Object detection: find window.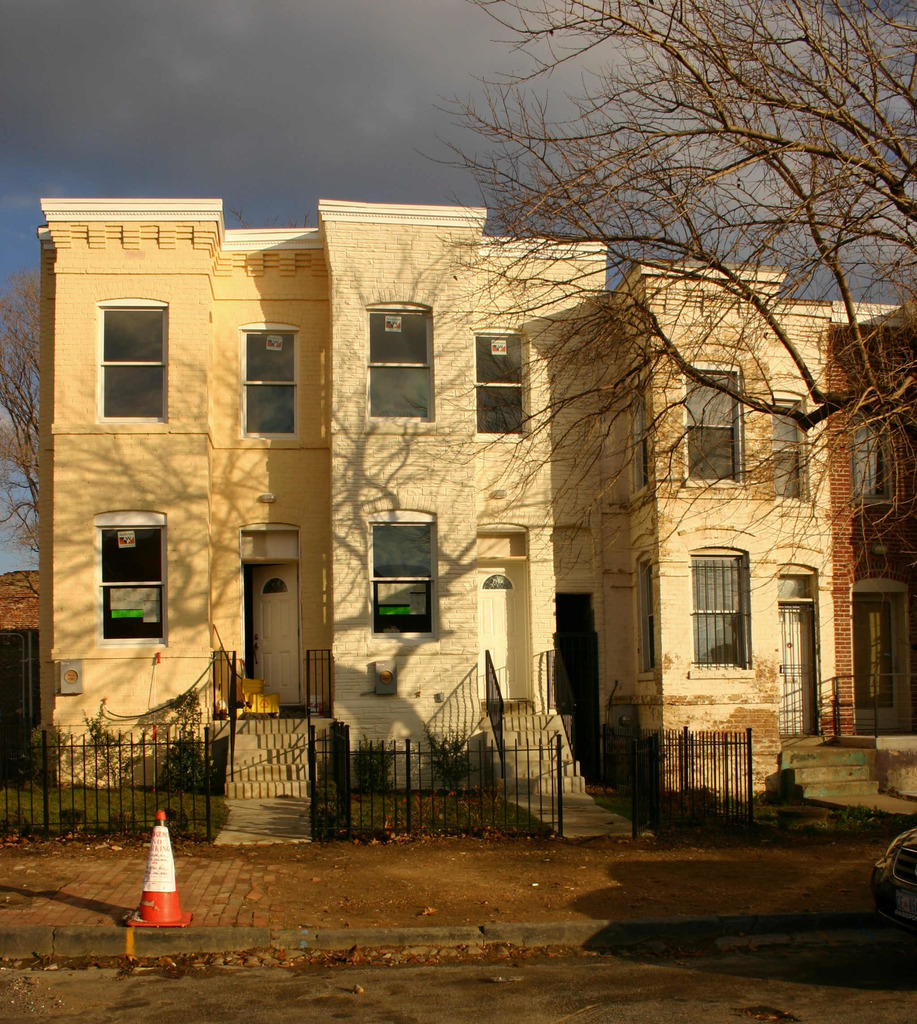
crop(363, 502, 440, 644).
